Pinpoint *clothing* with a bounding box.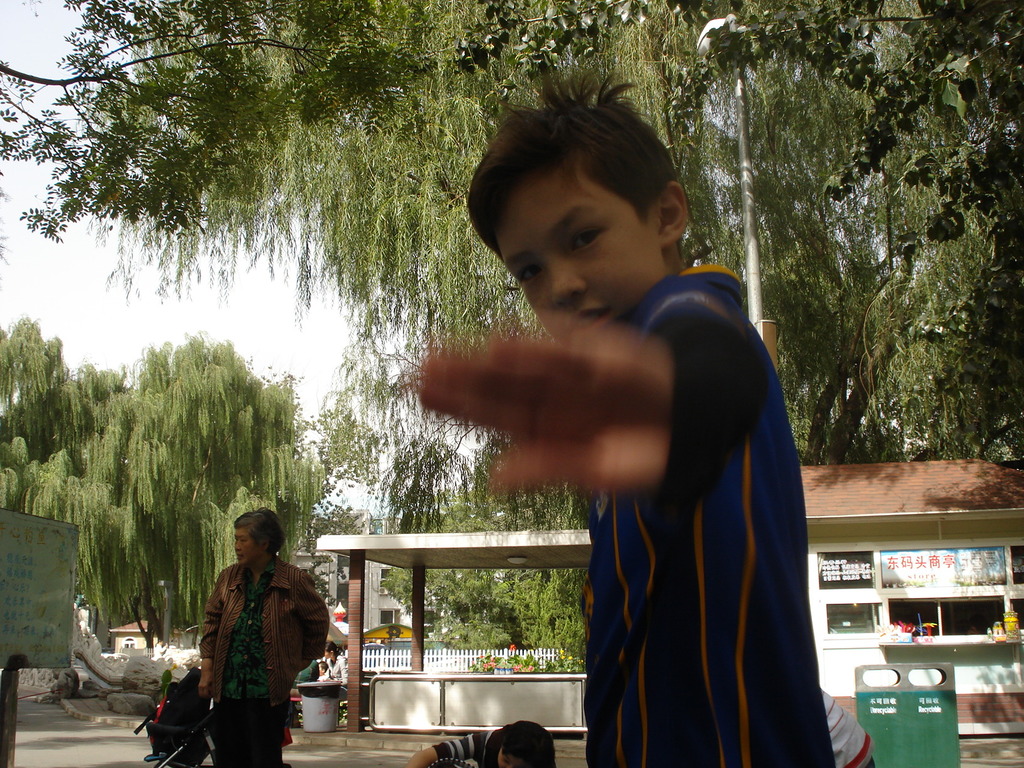
816,687,876,767.
